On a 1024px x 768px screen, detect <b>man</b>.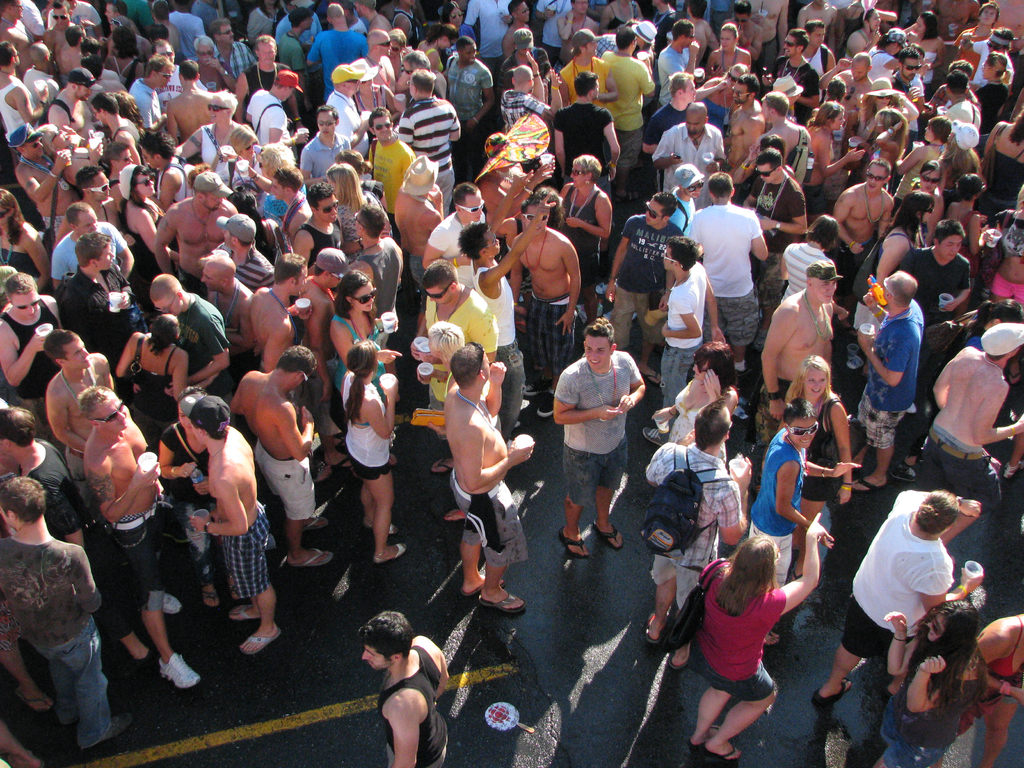
723, 1, 765, 68.
